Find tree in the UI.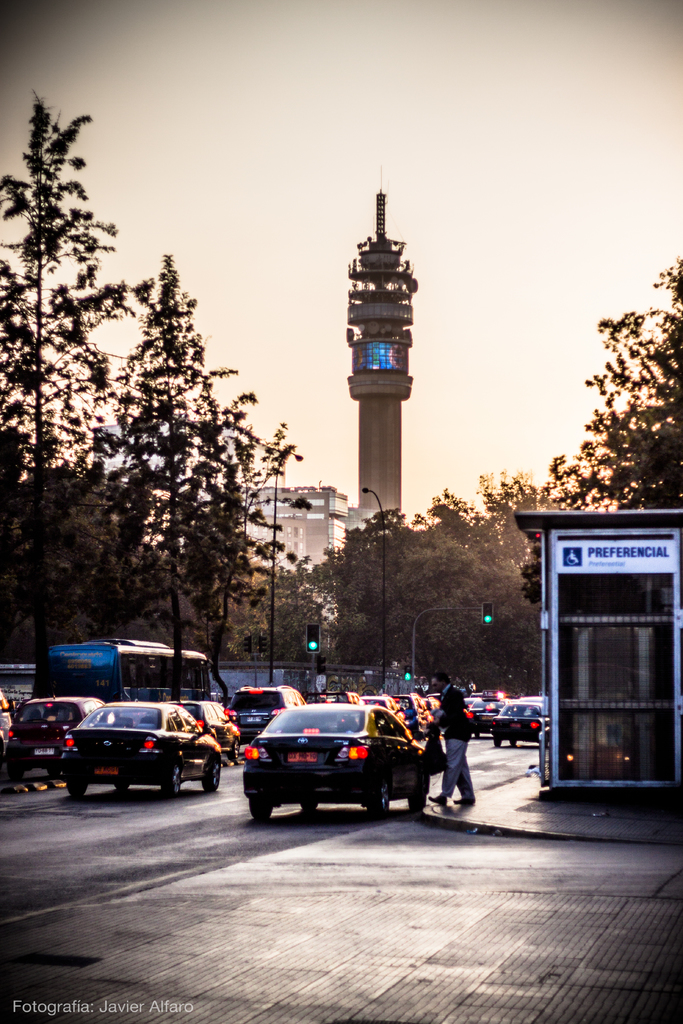
UI element at (542,242,682,513).
